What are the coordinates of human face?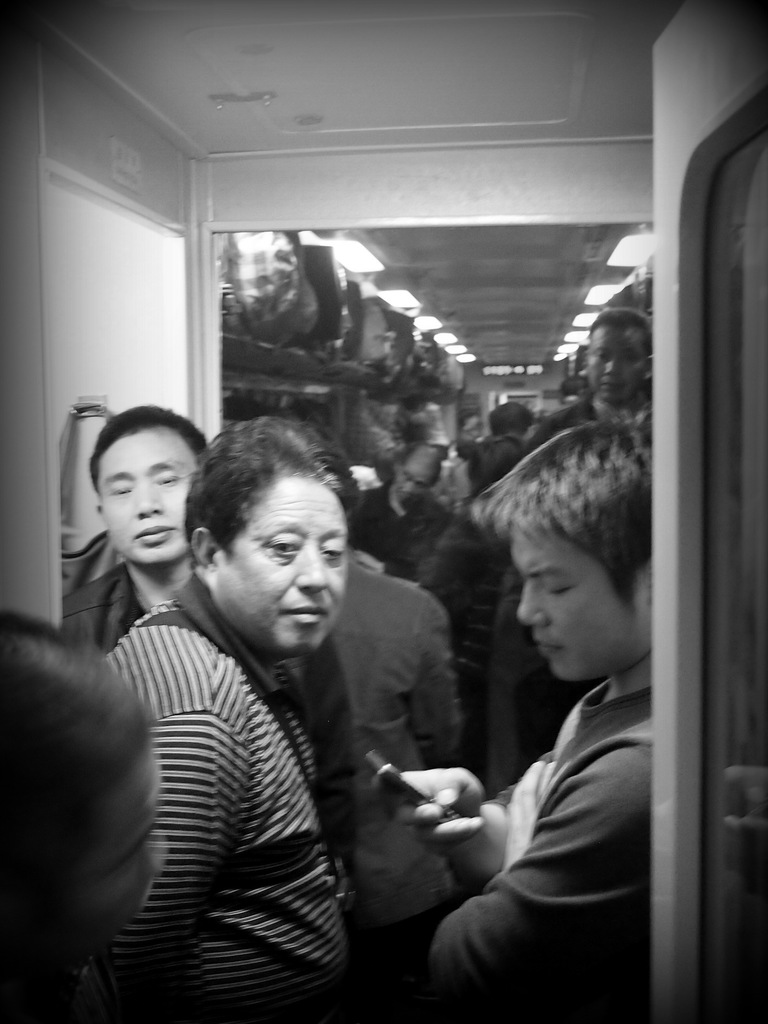
l=93, t=433, r=198, b=570.
